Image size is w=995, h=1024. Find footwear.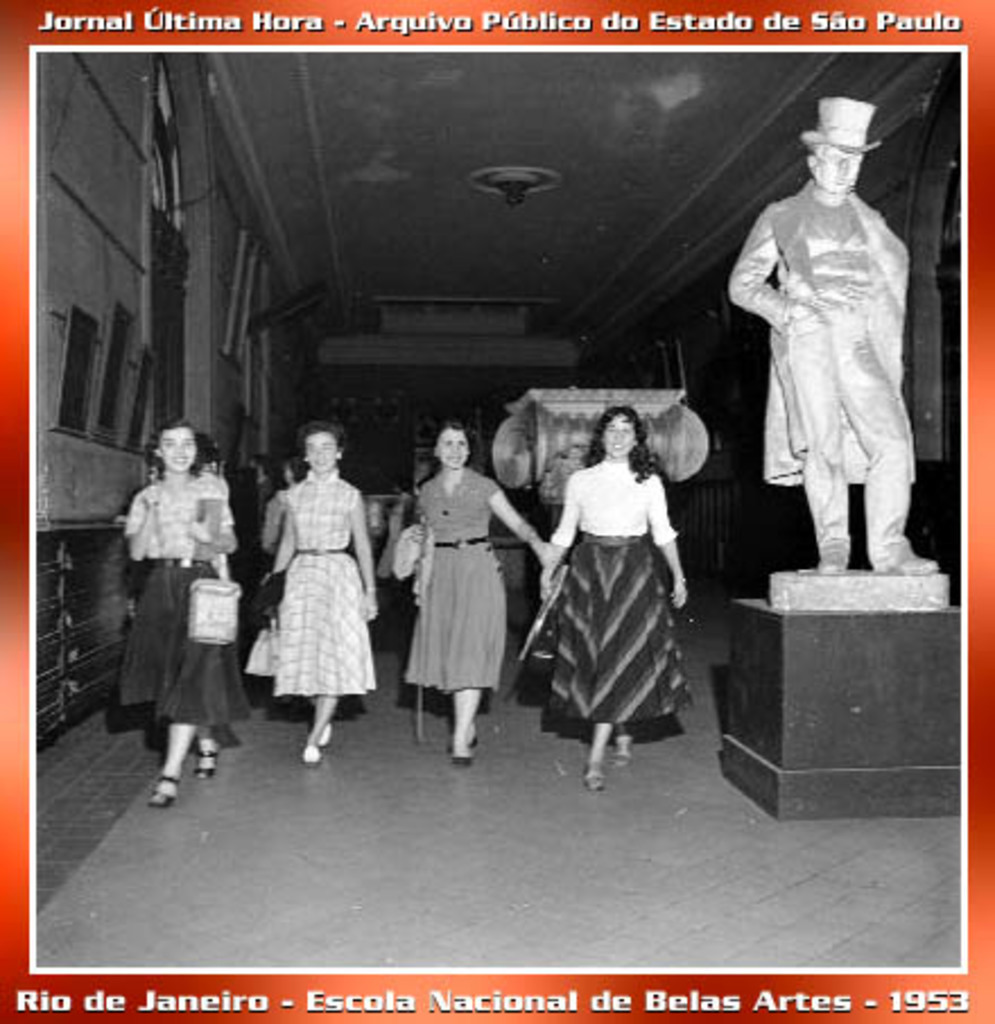
detection(898, 554, 941, 579).
